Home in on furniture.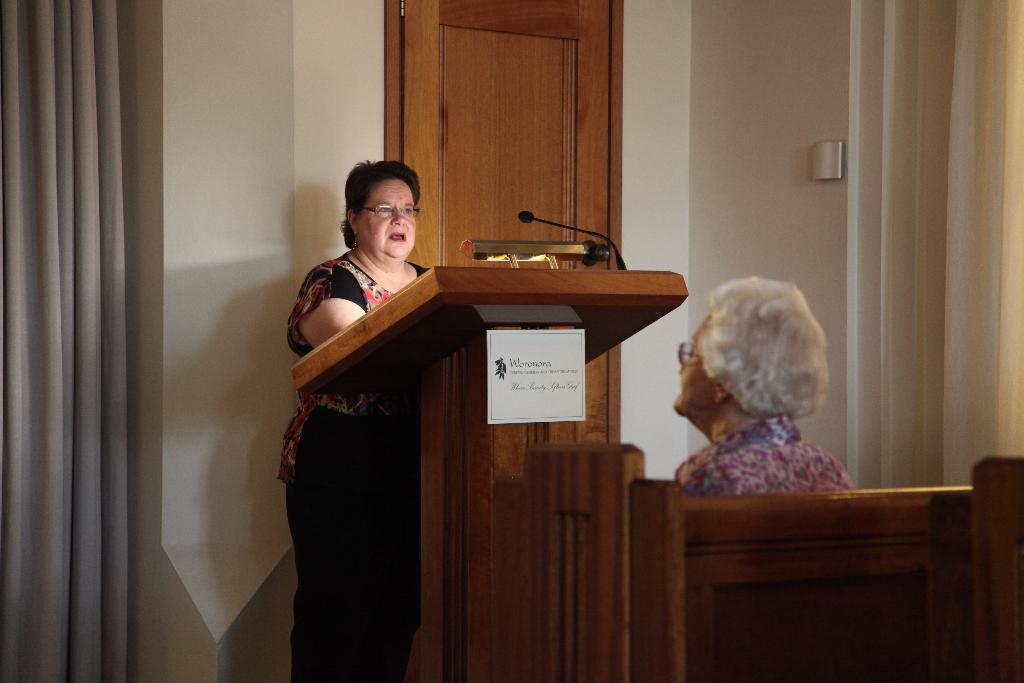
Homed in at <bbox>925, 454, 1022, 682</bbox>.
